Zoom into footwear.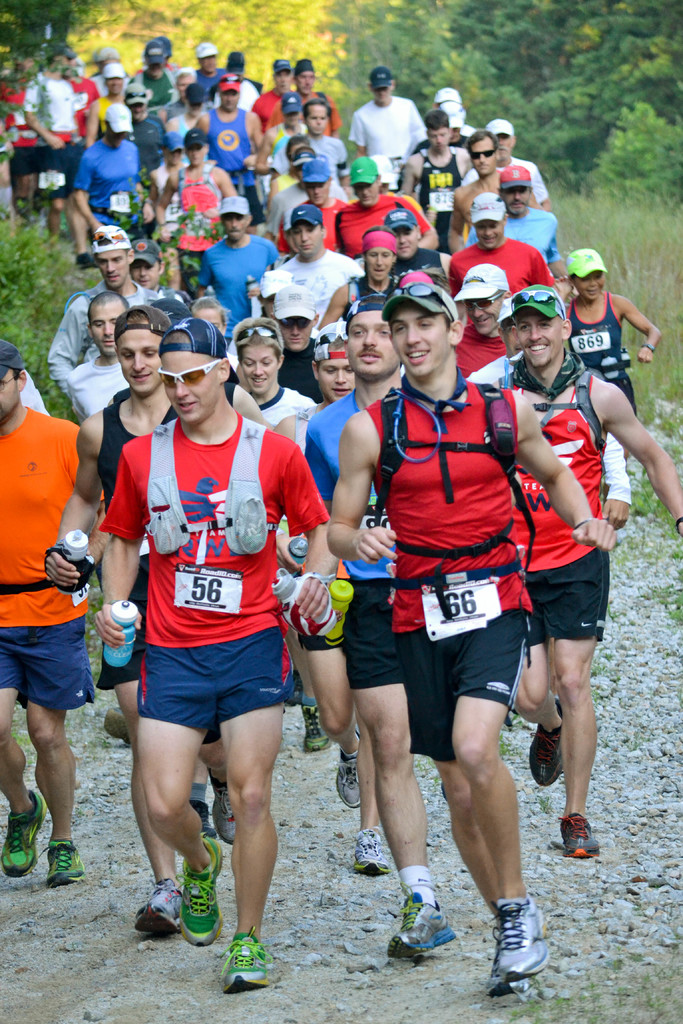
Zoom target: rect(558, 813, 611, 856).
